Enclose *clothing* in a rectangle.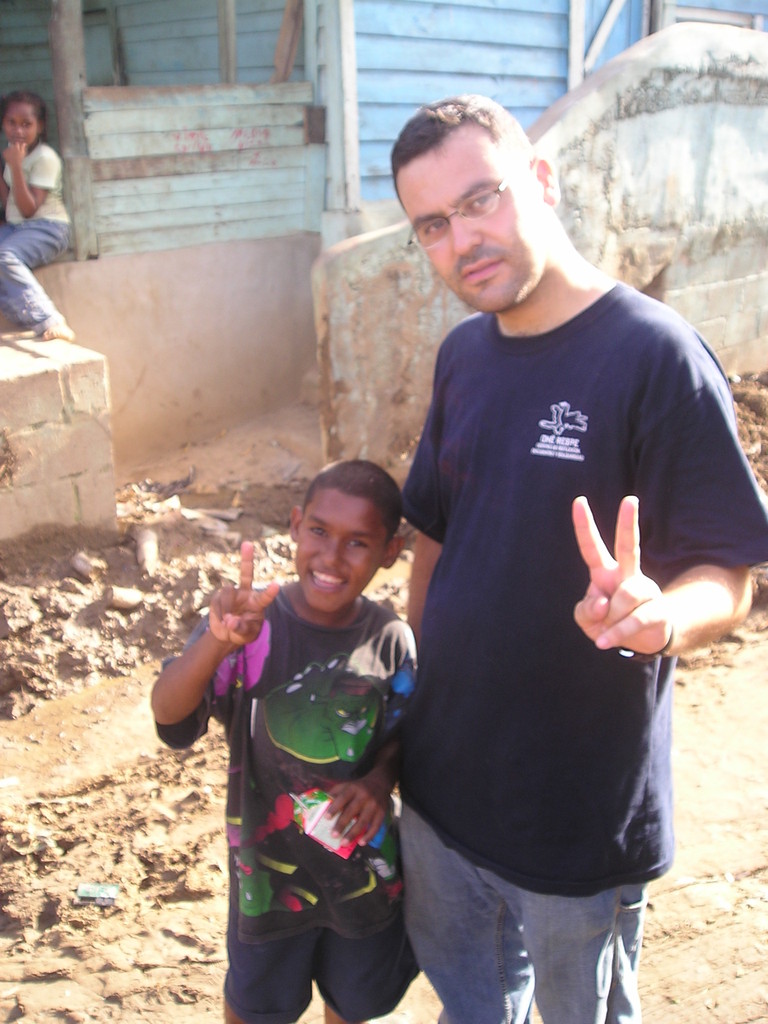
pyautogui.locateOnScreen(397, 285, 767, 1022).
